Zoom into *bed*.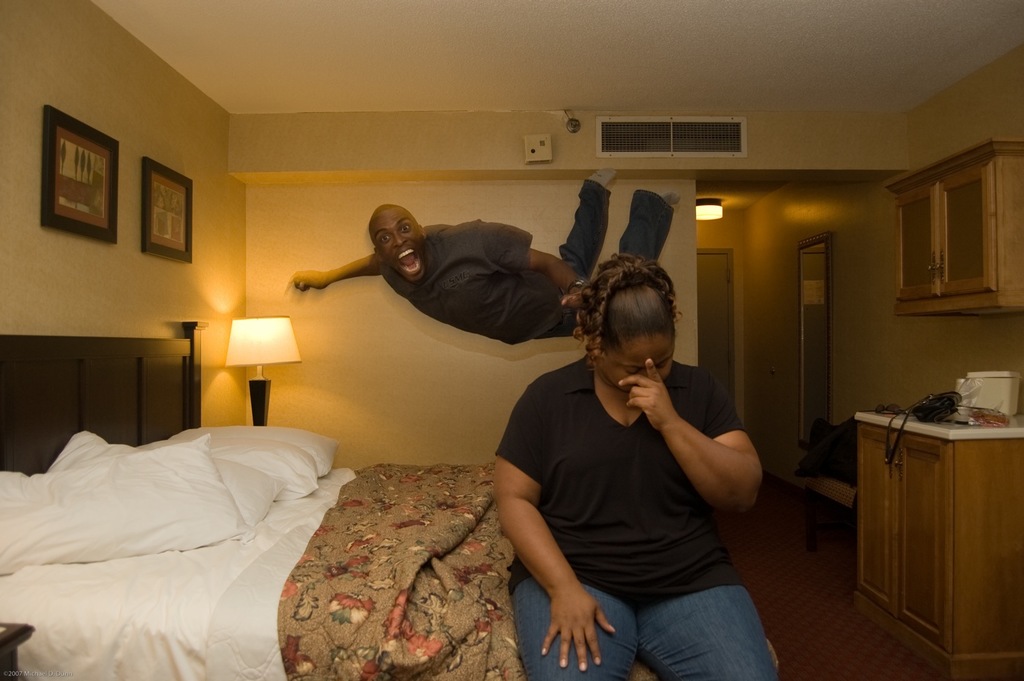
Zoom target: detection(0, 313, 780, 680).
